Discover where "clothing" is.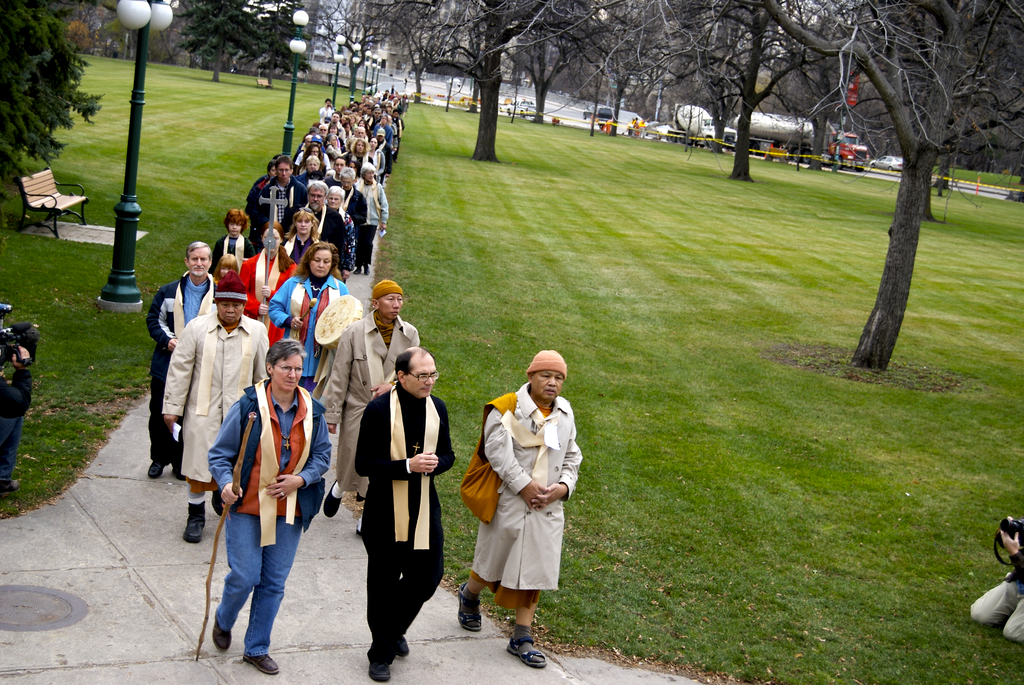
Discovered at [left=216, top=235, right=249, bottom=262].
